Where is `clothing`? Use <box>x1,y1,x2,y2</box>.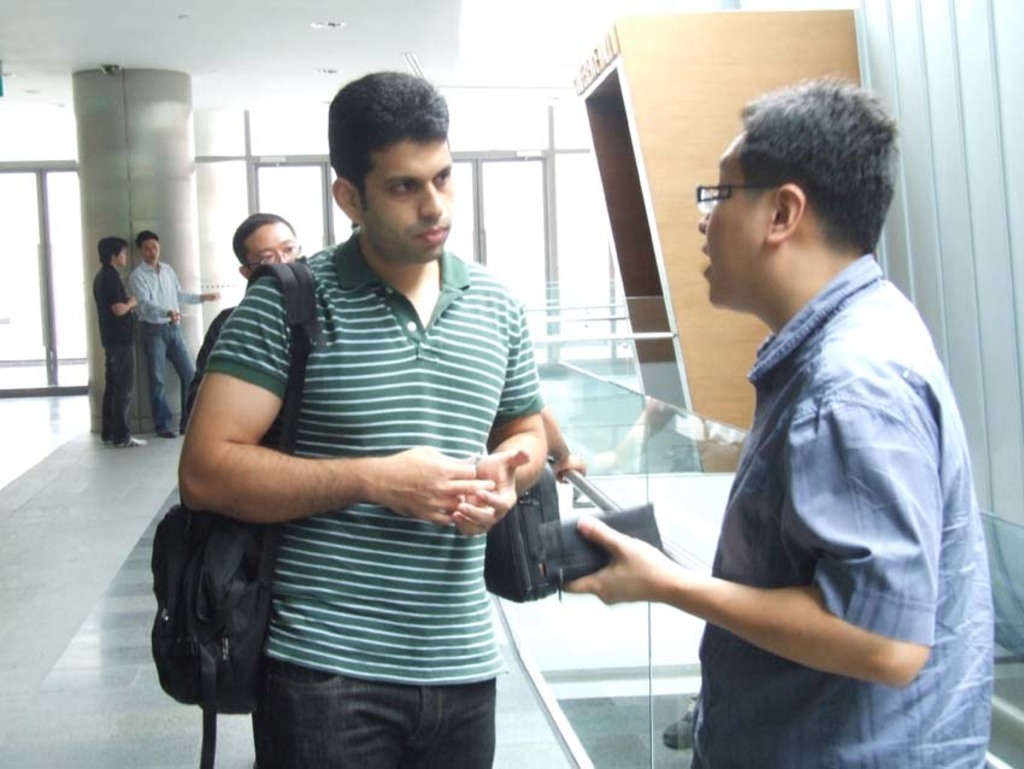
<box>123,257,196,433</box>.
